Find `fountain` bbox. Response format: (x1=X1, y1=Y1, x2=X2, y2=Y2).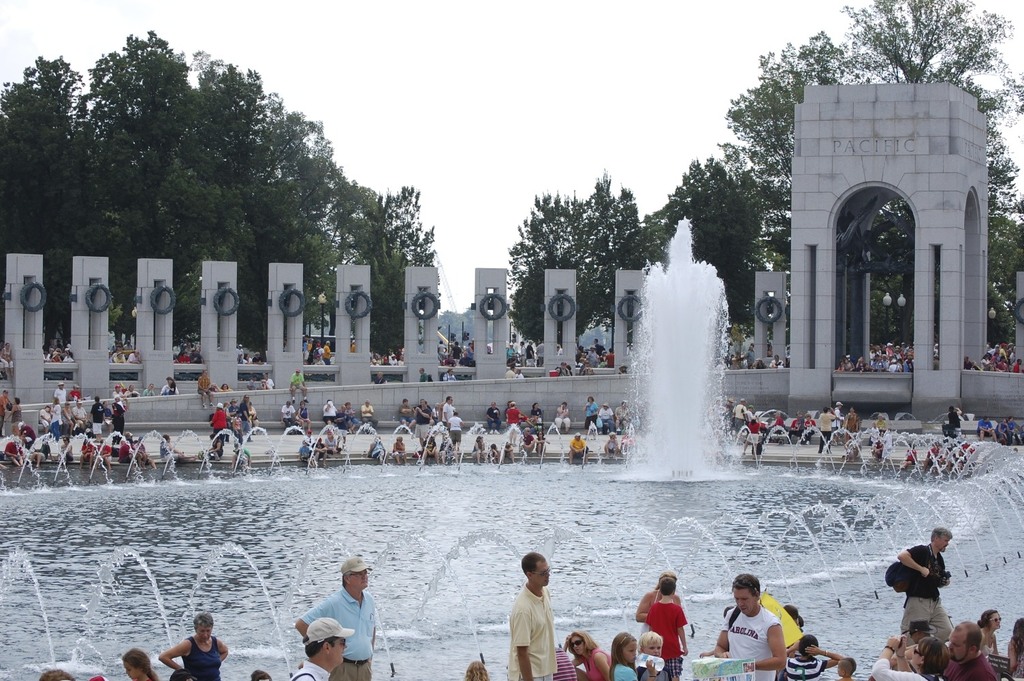
(x1=598, y1=212, x2=759, y2=483).
